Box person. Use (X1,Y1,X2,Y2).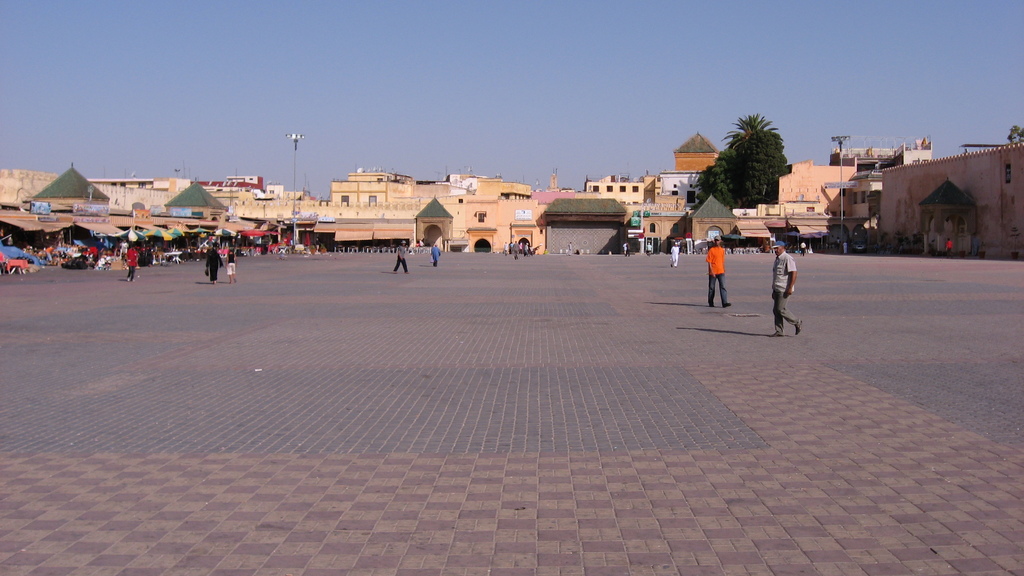
(703,235,737,308).
